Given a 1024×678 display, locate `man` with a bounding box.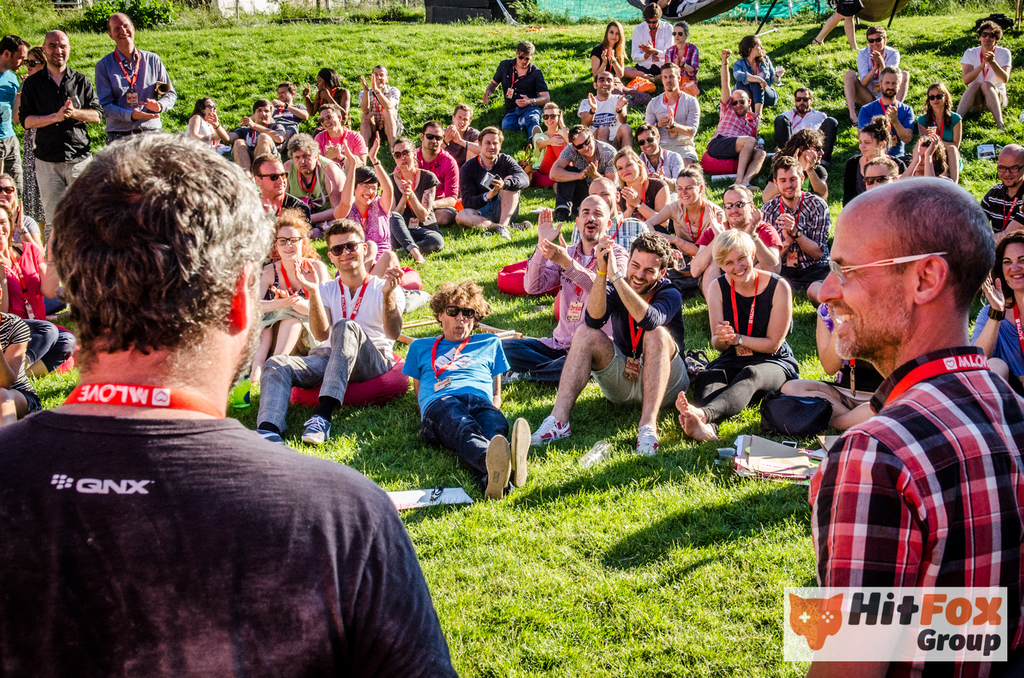
Located: locate(253, 155, 312, 221).
